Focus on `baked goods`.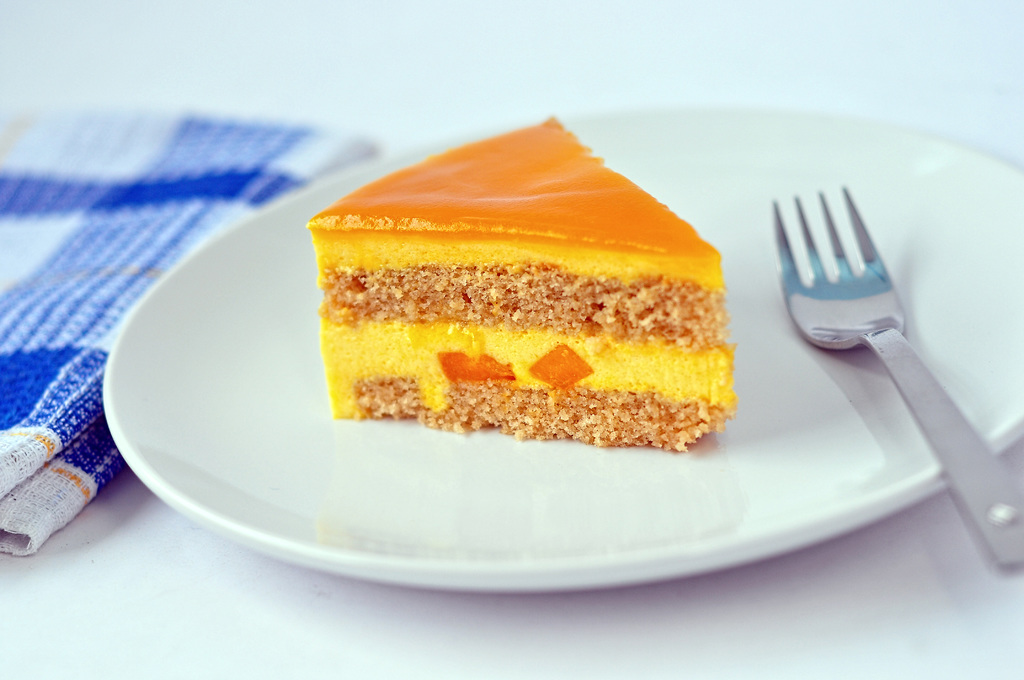
Focused at 321, 138, 738, 465.
